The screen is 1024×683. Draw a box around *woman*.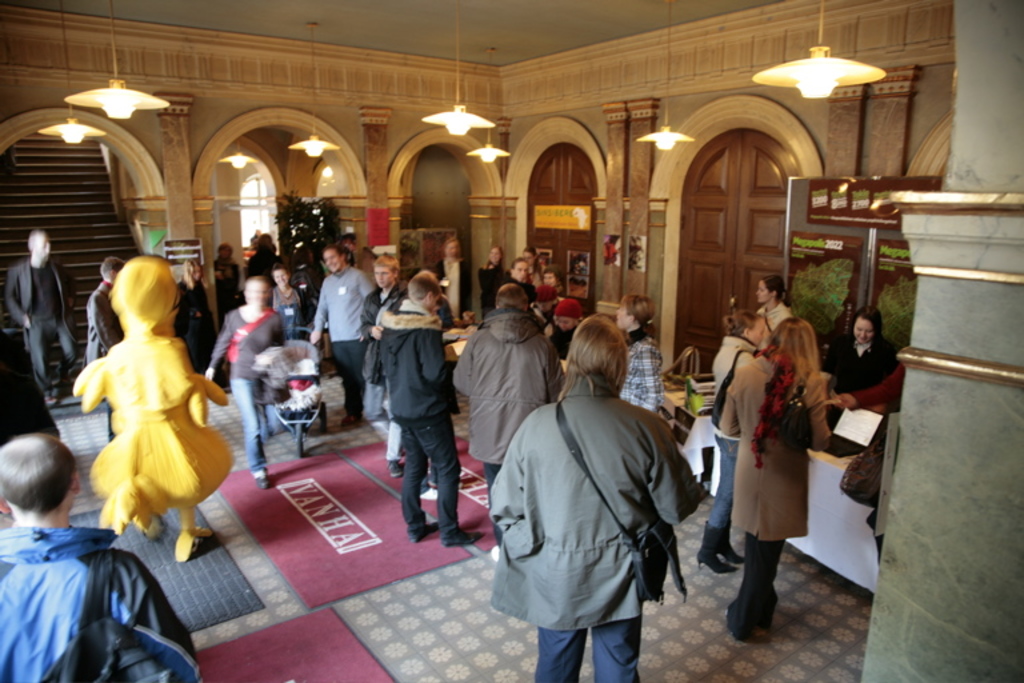
[521, 243, 536, 277].
